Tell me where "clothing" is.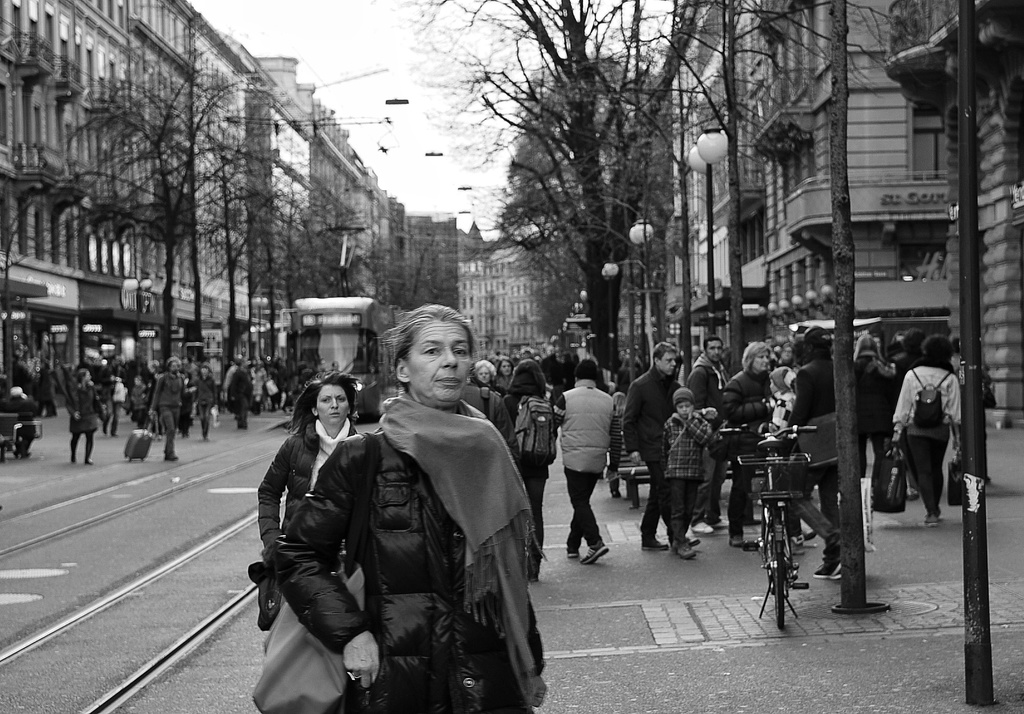
"clothing" is at 221 360 256 432.
